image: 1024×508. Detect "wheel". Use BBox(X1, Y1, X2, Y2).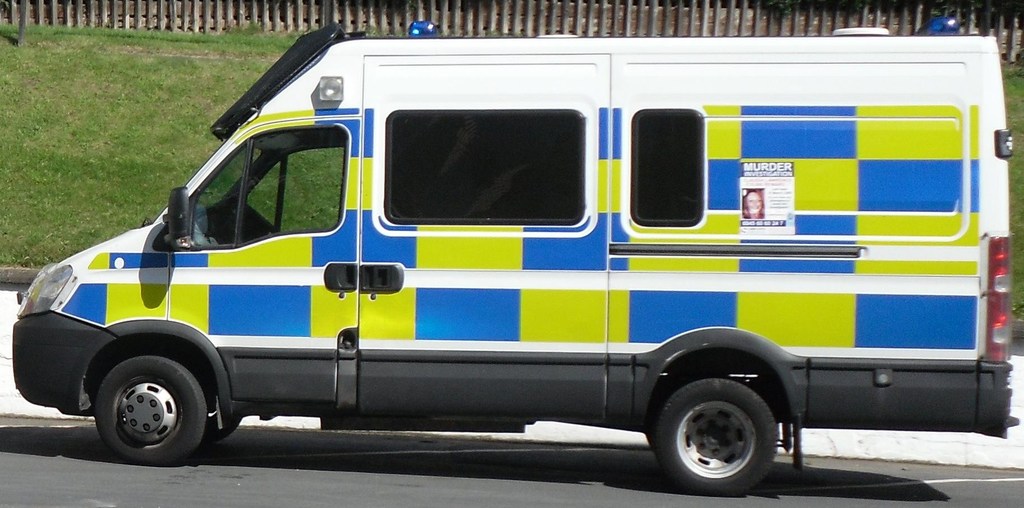
BBox(646, 370, 783, 495).
